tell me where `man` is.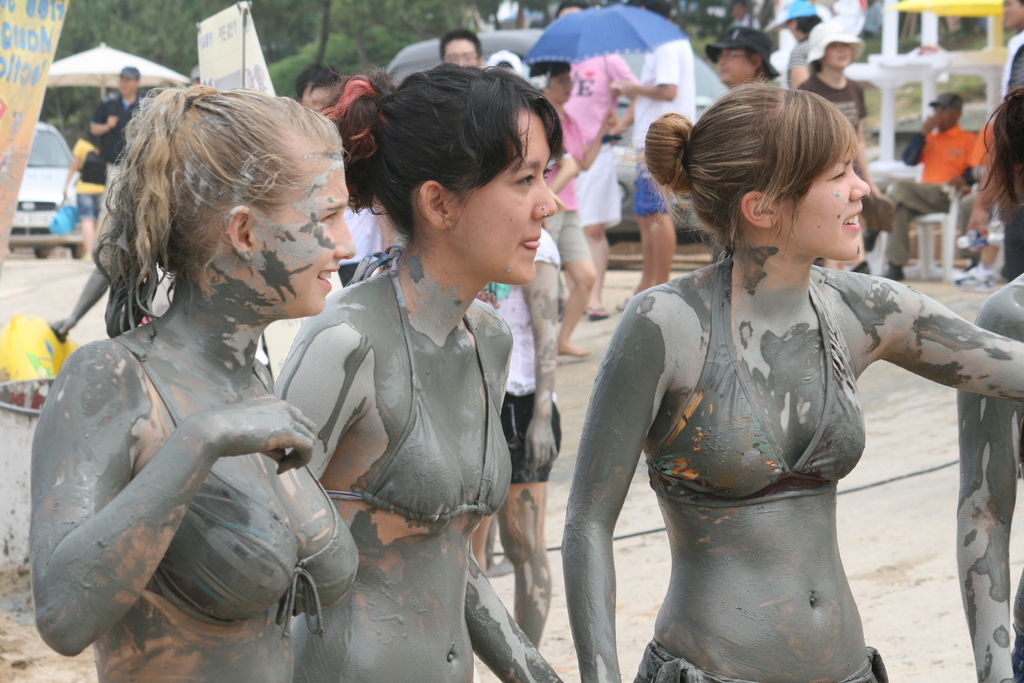
`man` is at x1=772, y1=0, x2=826, y2=81.
